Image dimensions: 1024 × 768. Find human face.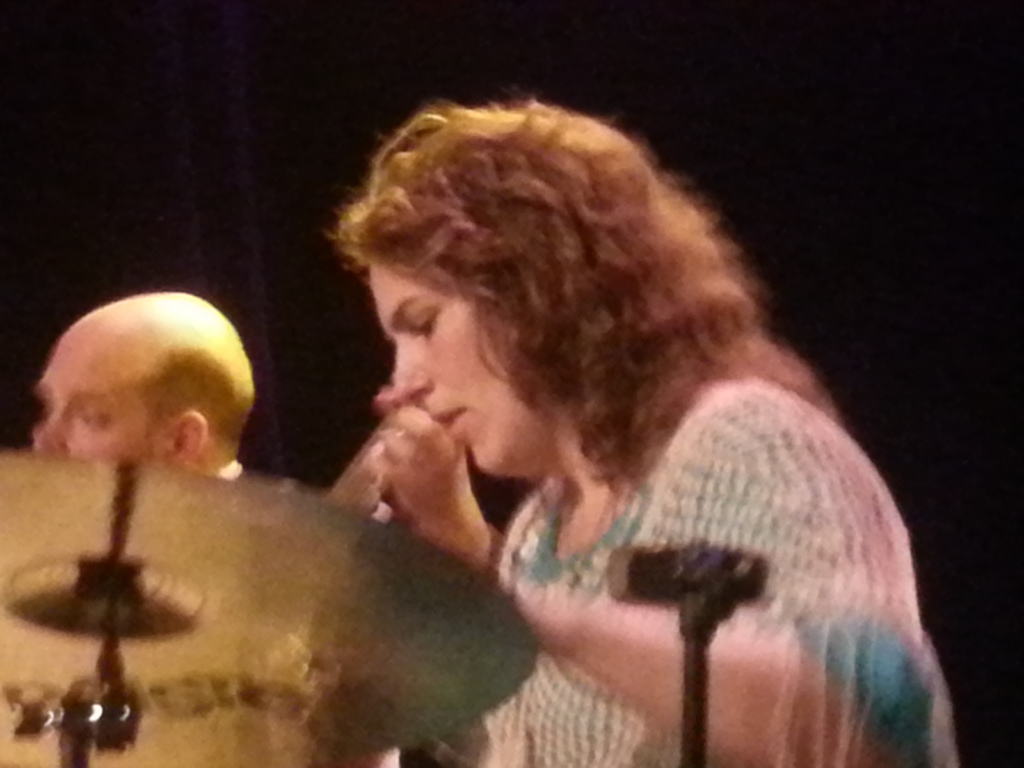
BBox(364, 262, 520, 472).
